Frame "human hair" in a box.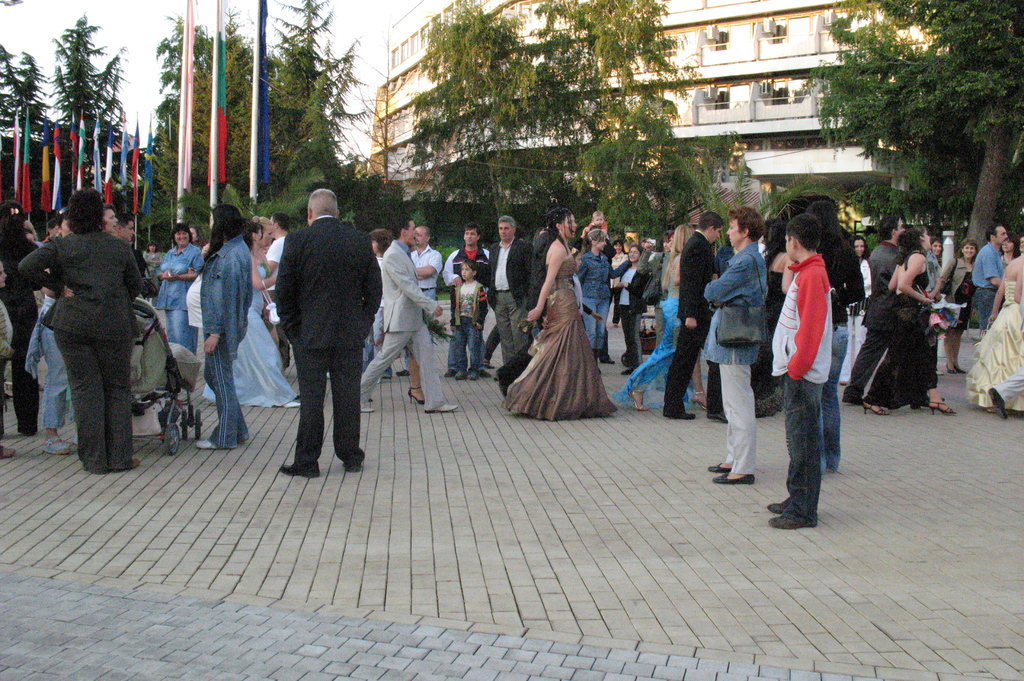
bbox(204, 202, 241, 260).
